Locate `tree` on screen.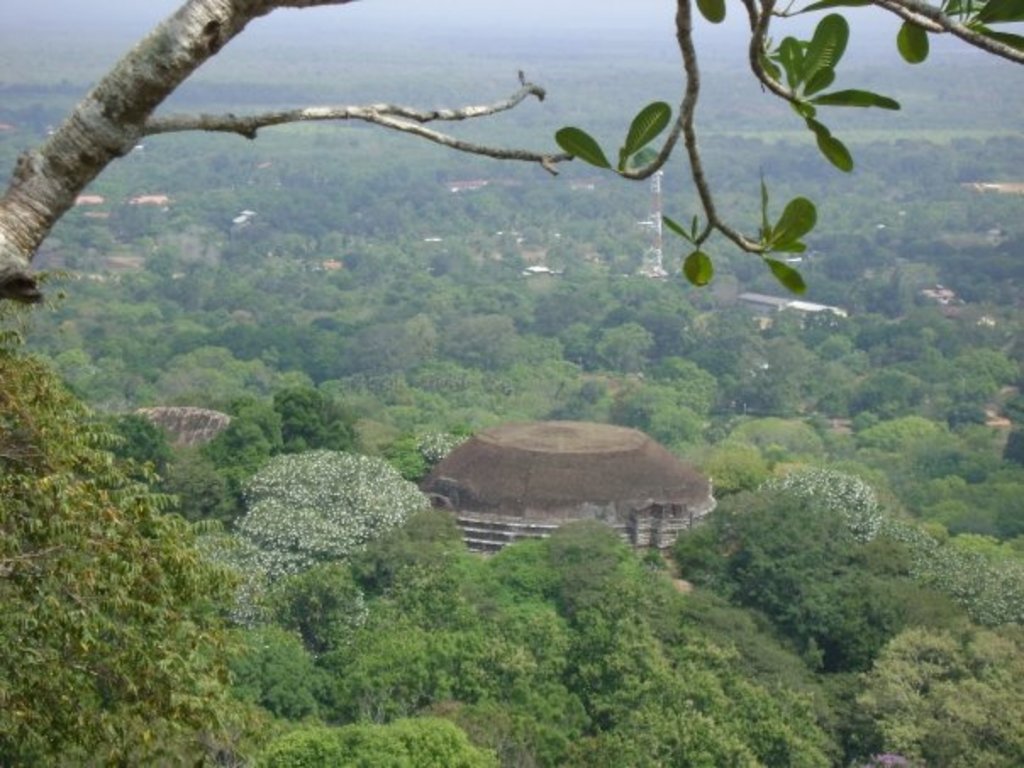
On screen at bbox=(303, 315, 348, 344).
